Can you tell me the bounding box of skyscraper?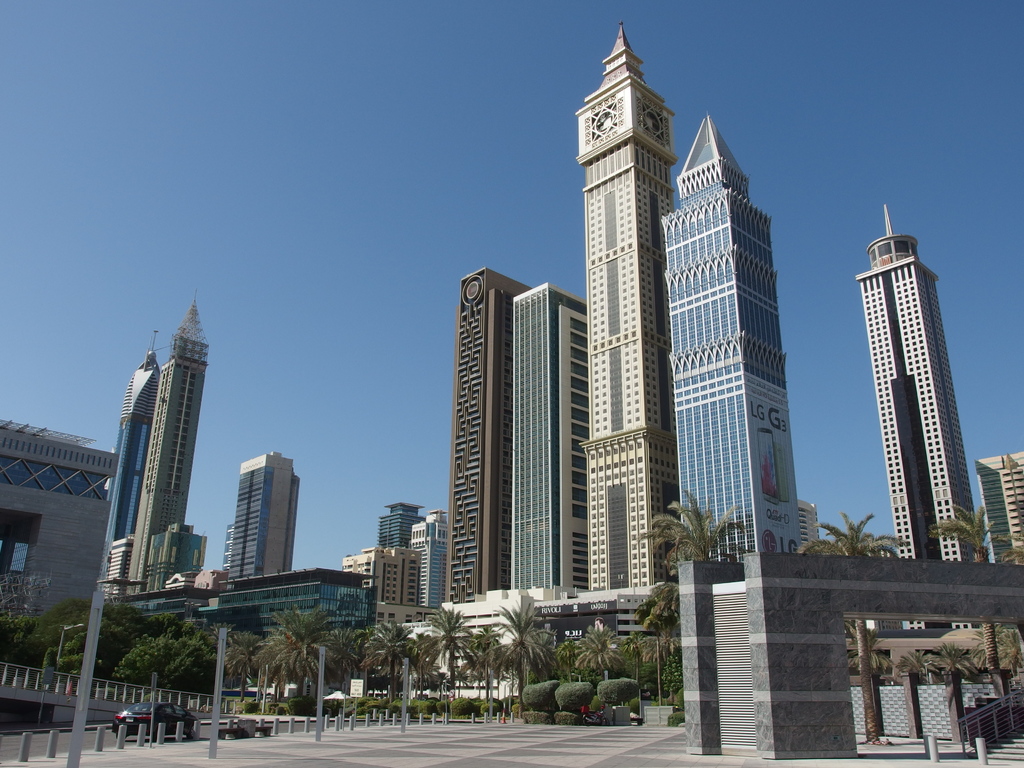
BBox(339, 543, 447, 641).
